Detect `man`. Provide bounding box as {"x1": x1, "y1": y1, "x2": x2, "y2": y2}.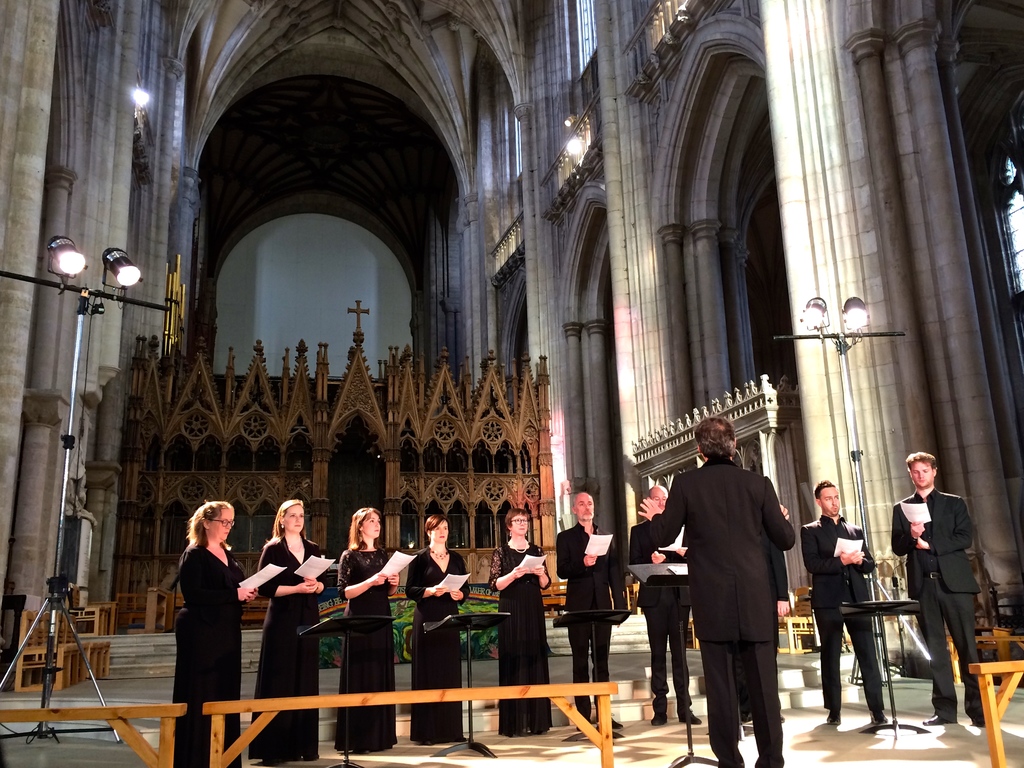
{"x1": 890, "y1": 451, "x2": 981, "y2": 723}.
